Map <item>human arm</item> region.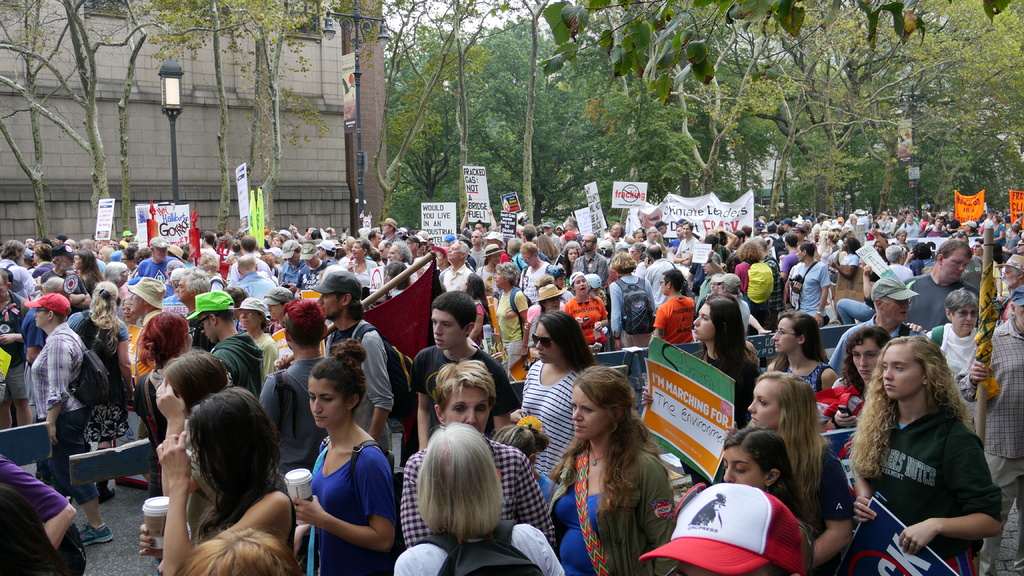
Mapped to select_region(119, 318, 140, 403).
